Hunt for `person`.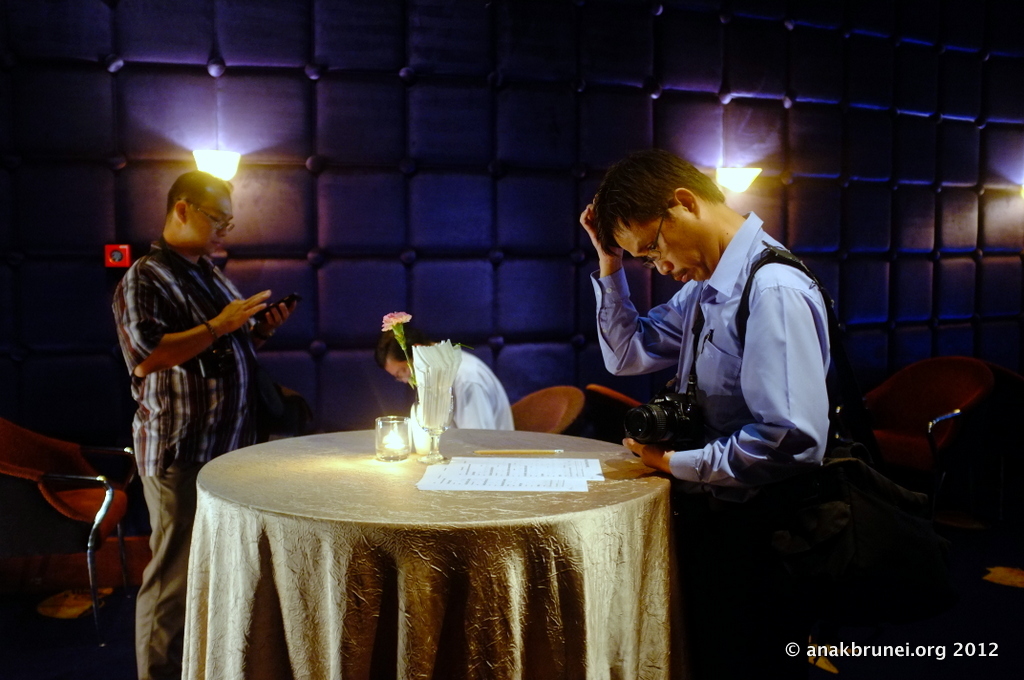
Hunted down at [111,168,301,679].
